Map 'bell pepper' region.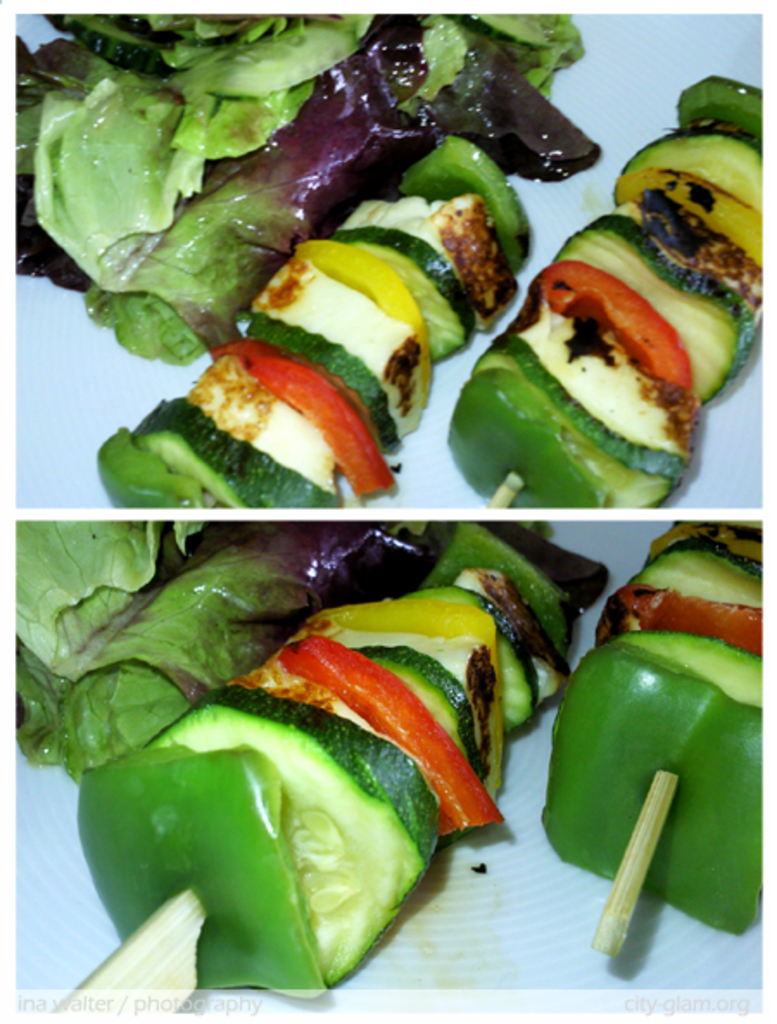
Mapped to (x1=76, y1=741, x2=326, y2=988).
